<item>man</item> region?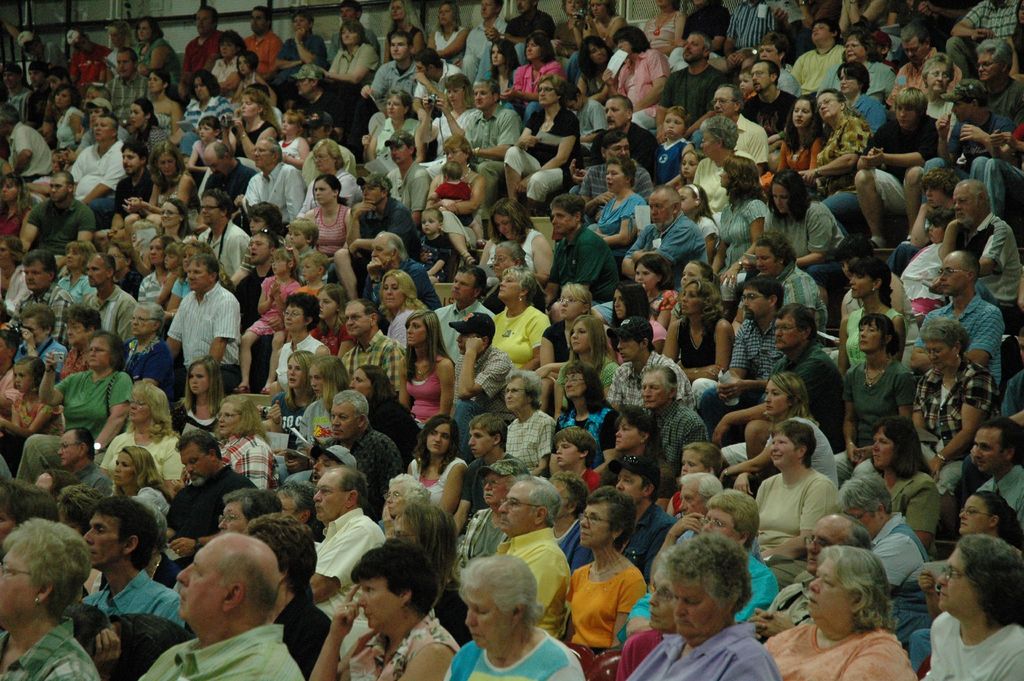
(left=746, top=506, right=871, bottom=637)
